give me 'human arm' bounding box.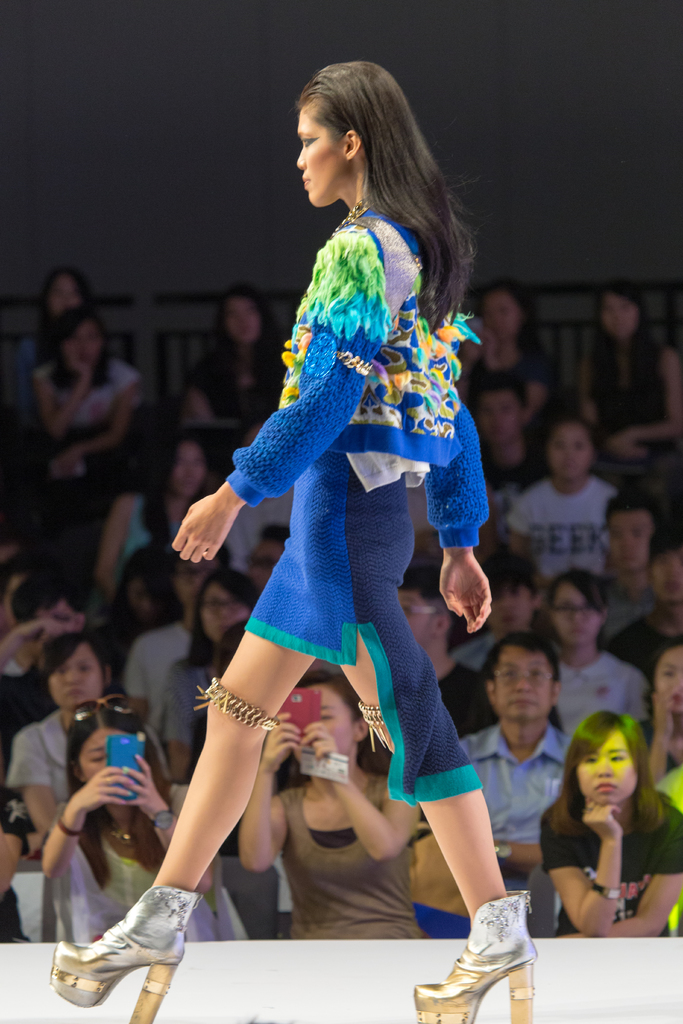
x1=0 y1=788 x2=37 y2=891.
